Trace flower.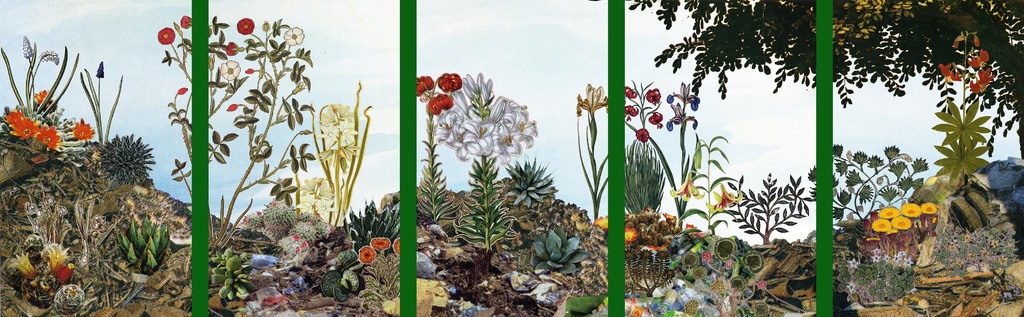
Traced to region(219, 62, 239, 85).
